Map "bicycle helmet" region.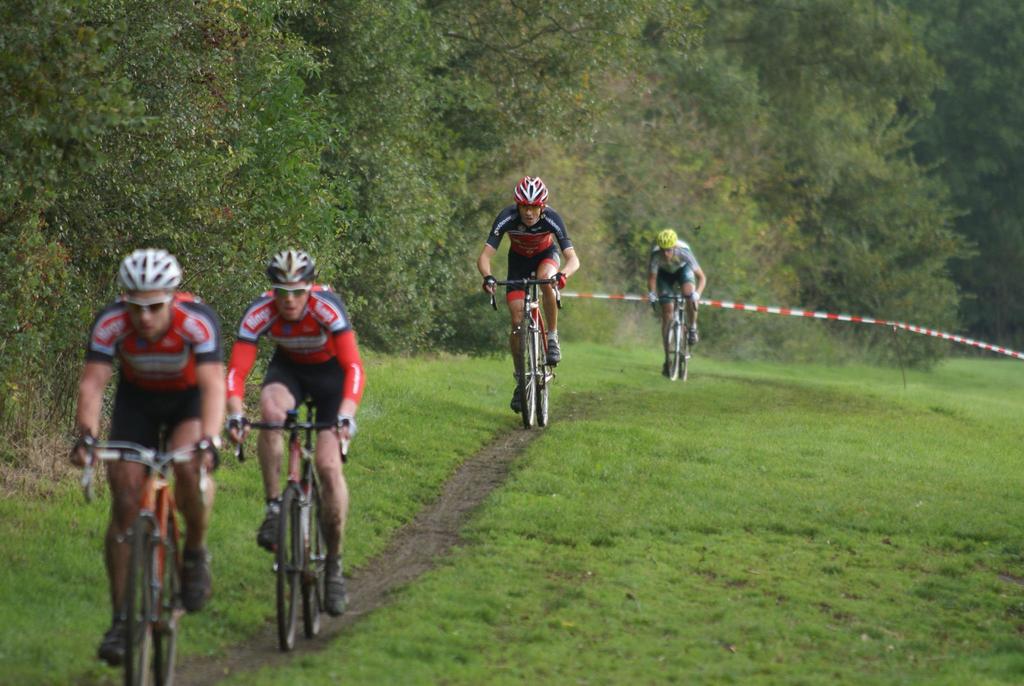
Mapped to box(656, 225, 680, 249).
